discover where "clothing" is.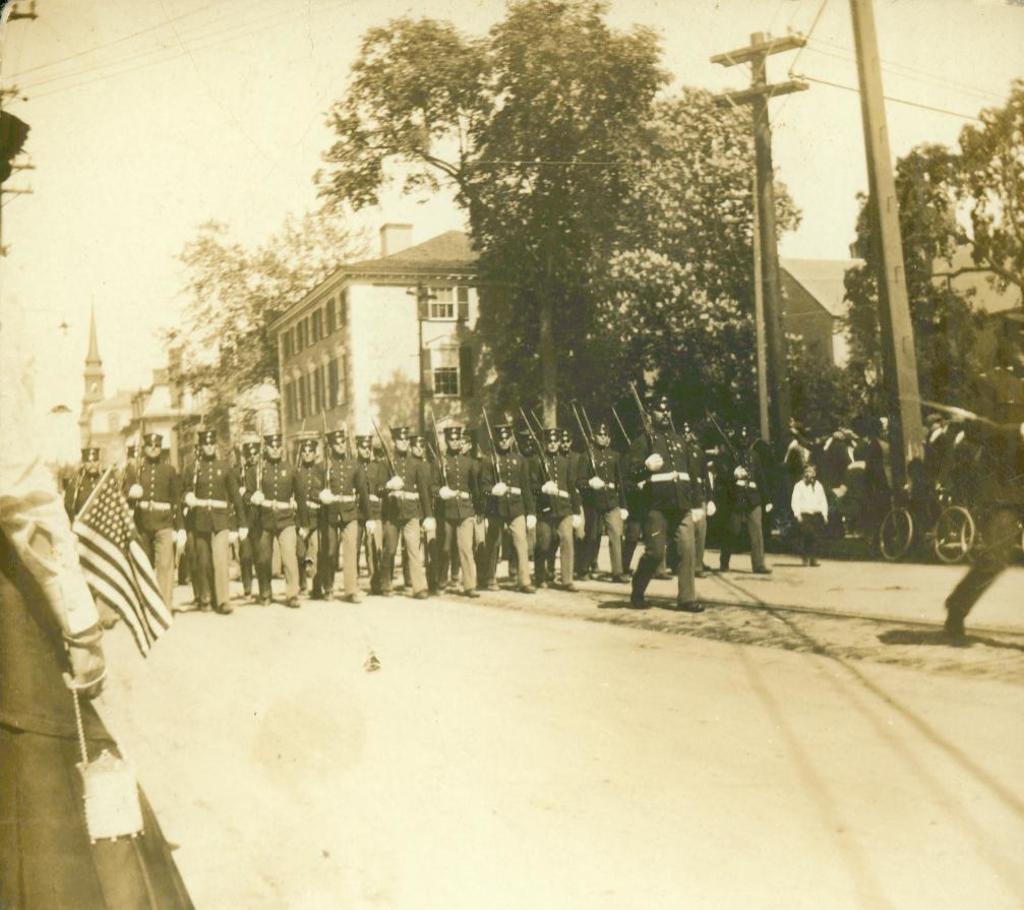
Discovered at l=177, t=454, r=250, b=606.
